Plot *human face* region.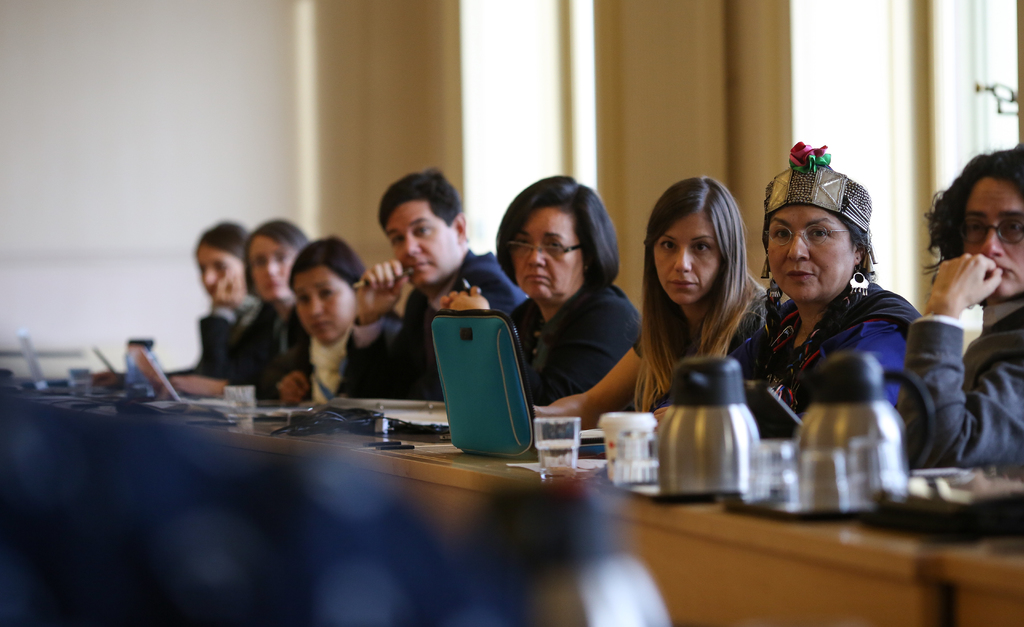
Plotted at (250, 235, 299, 305).
